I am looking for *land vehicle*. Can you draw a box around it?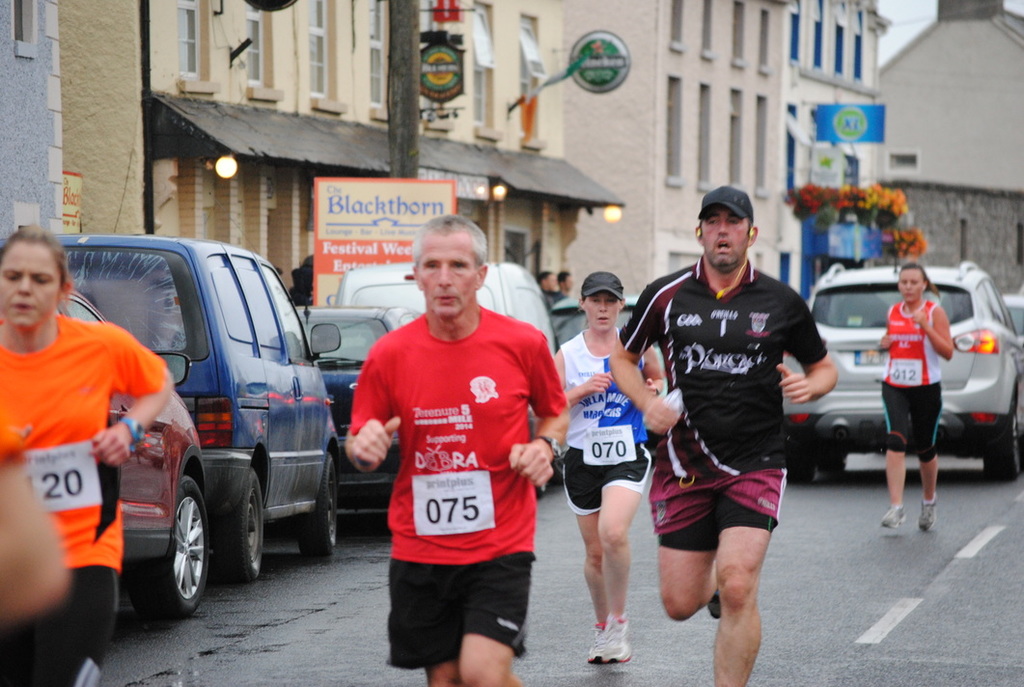
Sure, the bounding box is bbox=(55, 284, 202, 619).
